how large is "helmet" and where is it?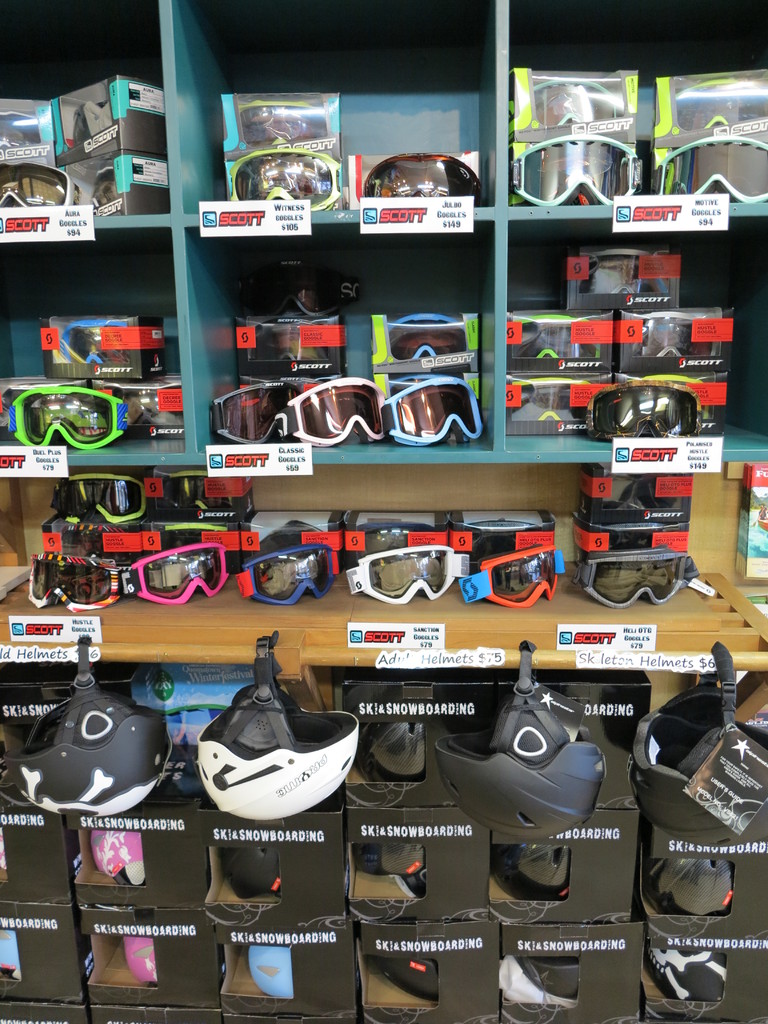
Bounding box: [left=12, top=692, right=173, bottom=843].
